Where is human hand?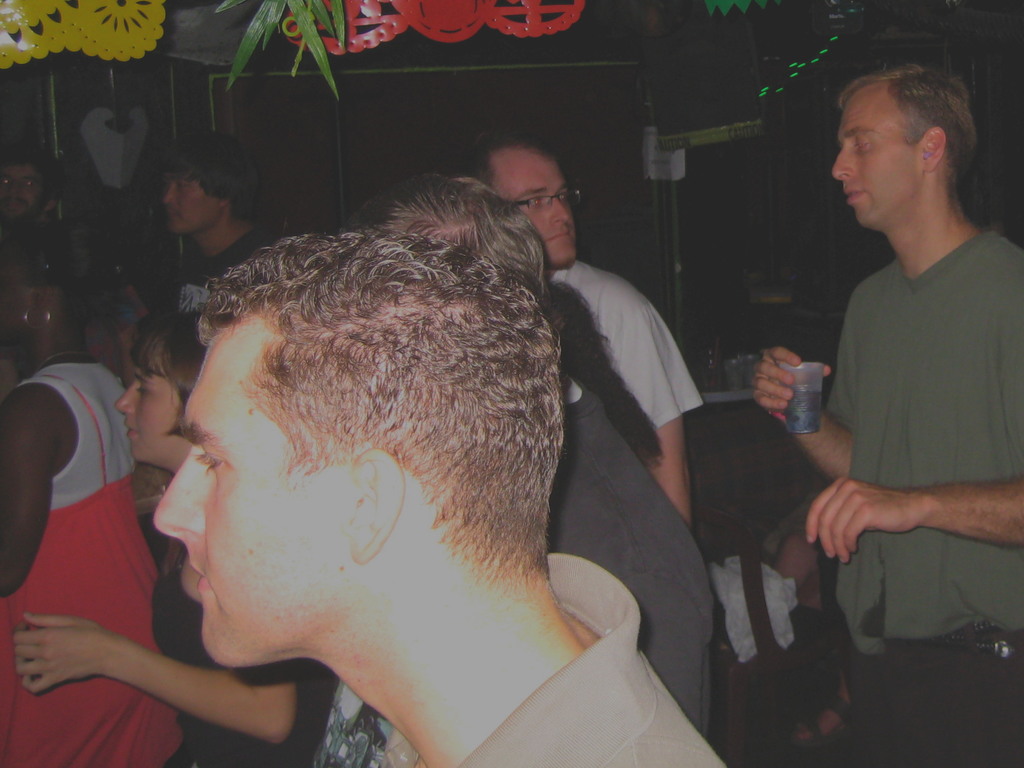
(799, 458, 973, 569).
